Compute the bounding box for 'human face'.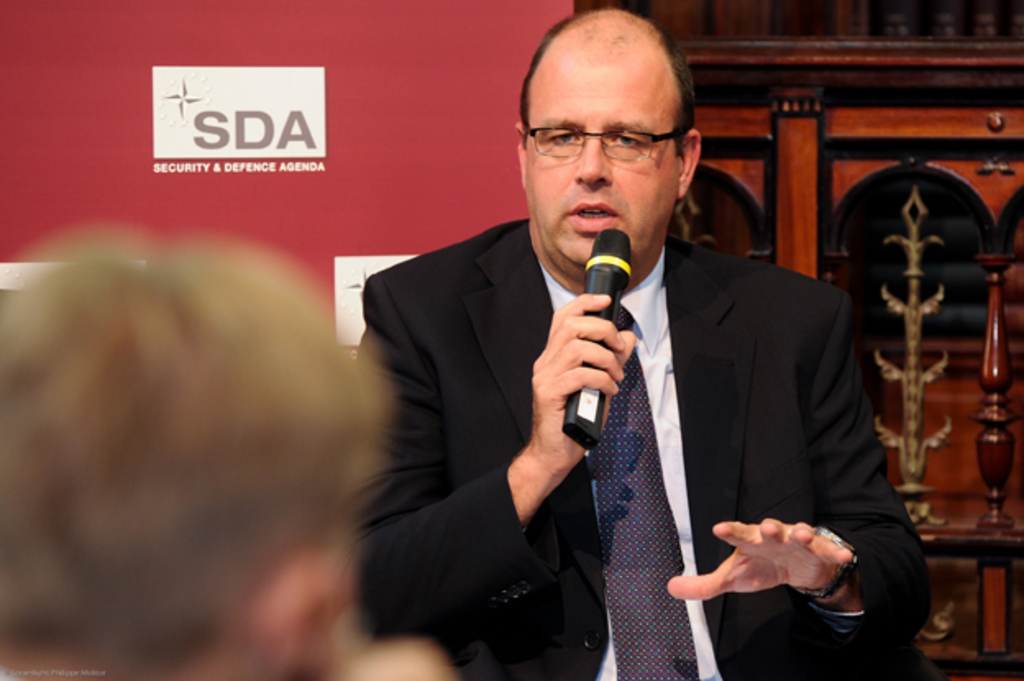
detection(525, 46, 686, 276).
